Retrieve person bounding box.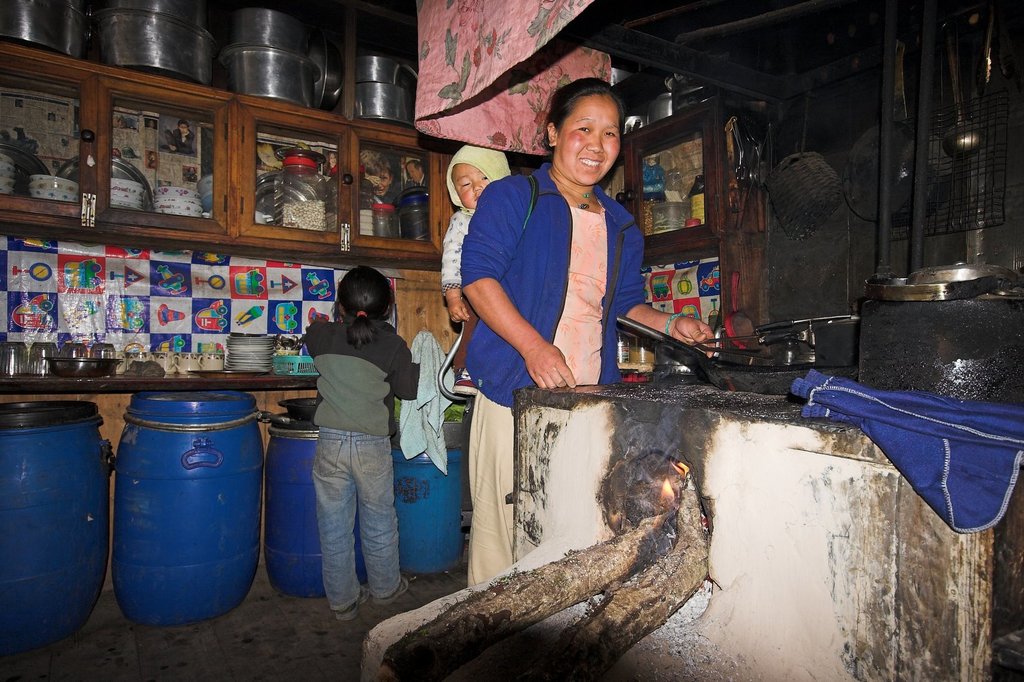
Bounding box: bbox=[287, 255, 405, 631].
